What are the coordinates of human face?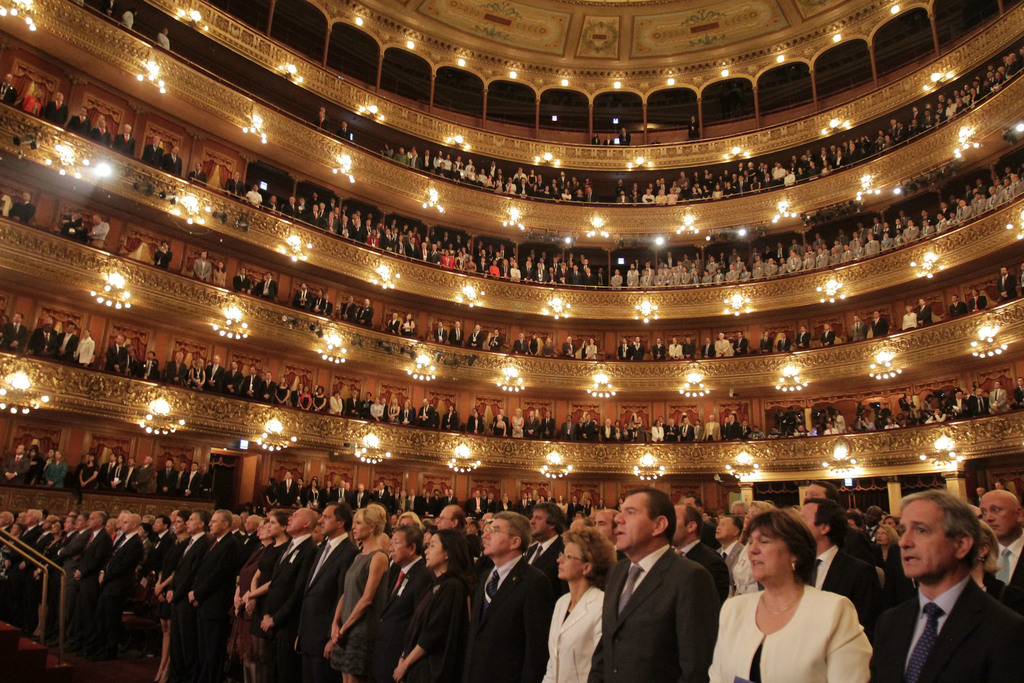
353,507,369,538.
